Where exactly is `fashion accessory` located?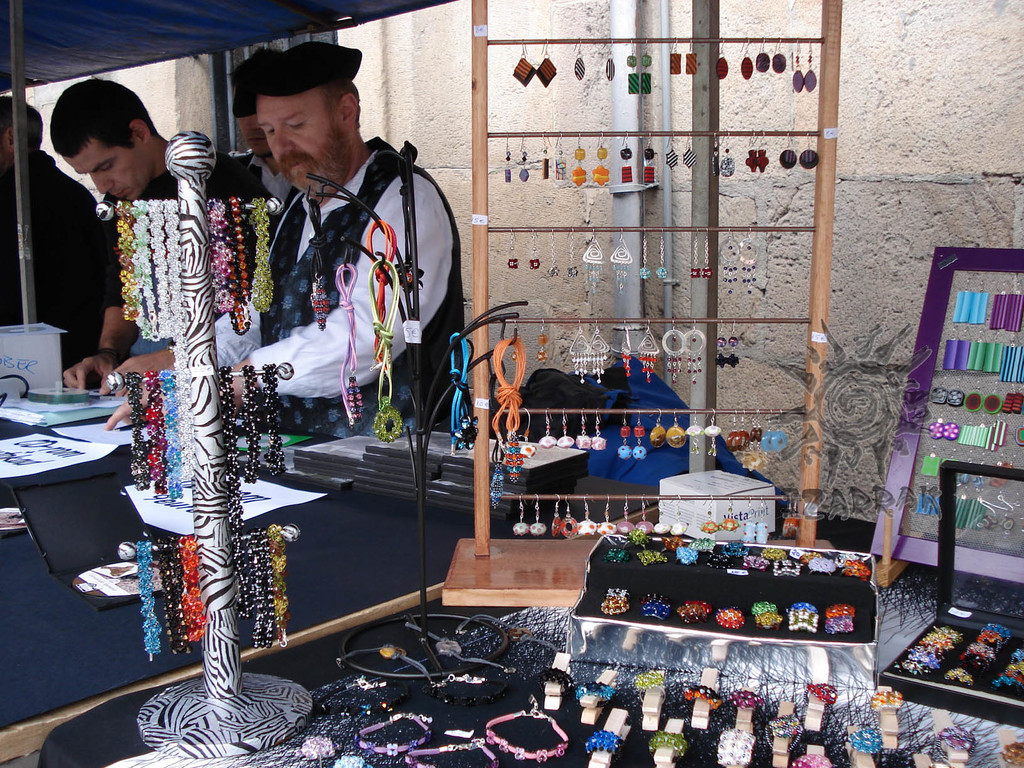
Its bounding box is crop(559, 405, 573, 450).
